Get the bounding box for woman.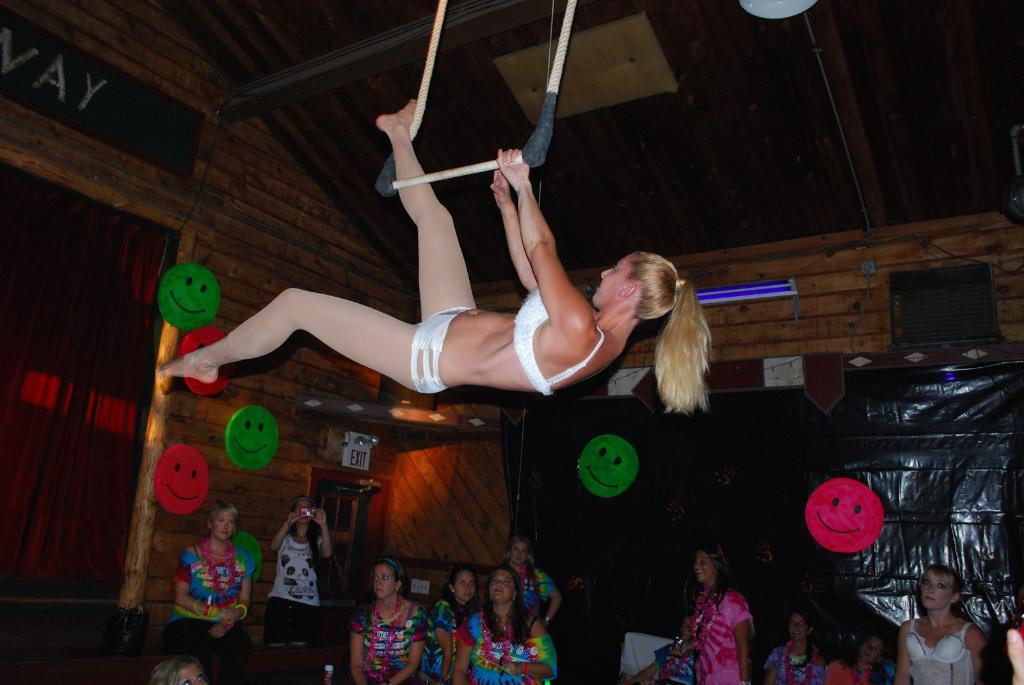
[x1=170, y1=507, x2=252, y2=684].
